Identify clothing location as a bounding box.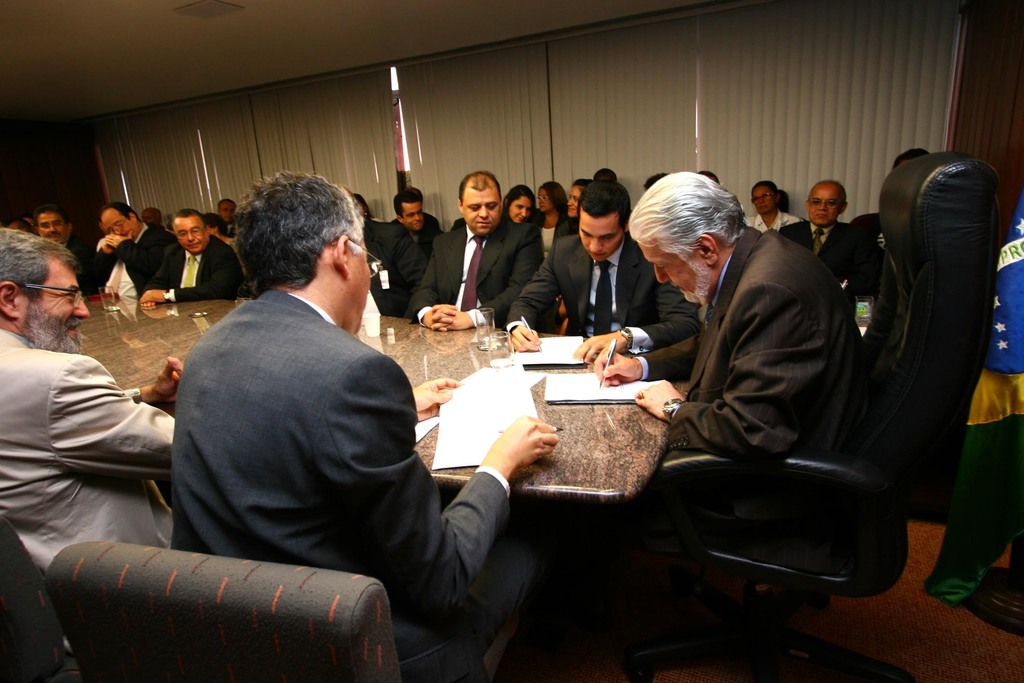
0 330 176 572.
